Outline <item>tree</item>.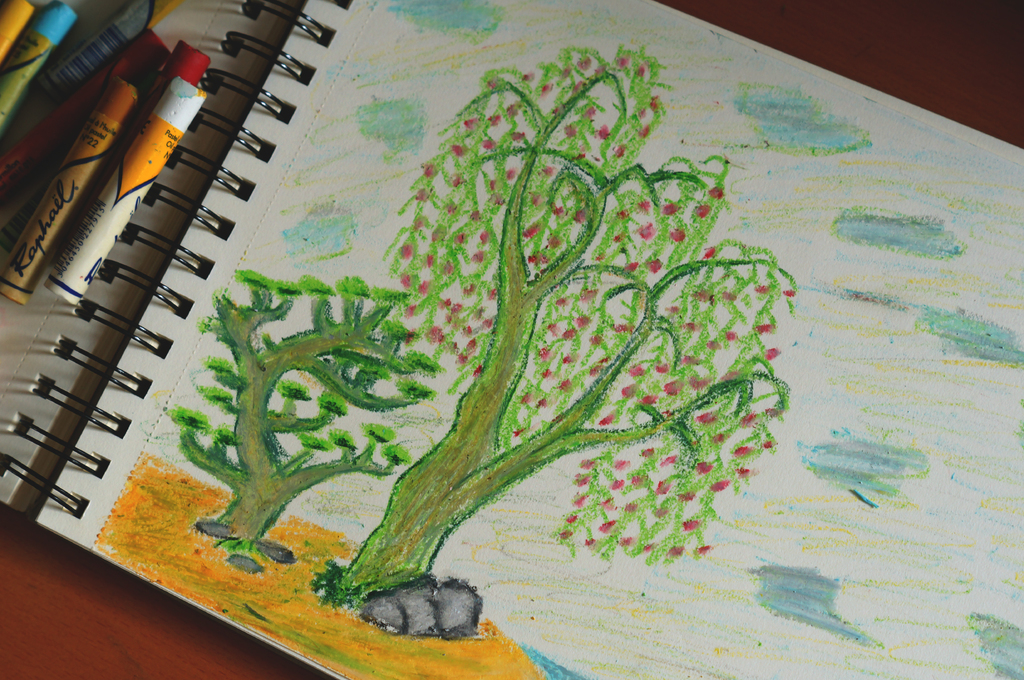
Outline: x1=340 y1=66 x2=819 y2=592.
